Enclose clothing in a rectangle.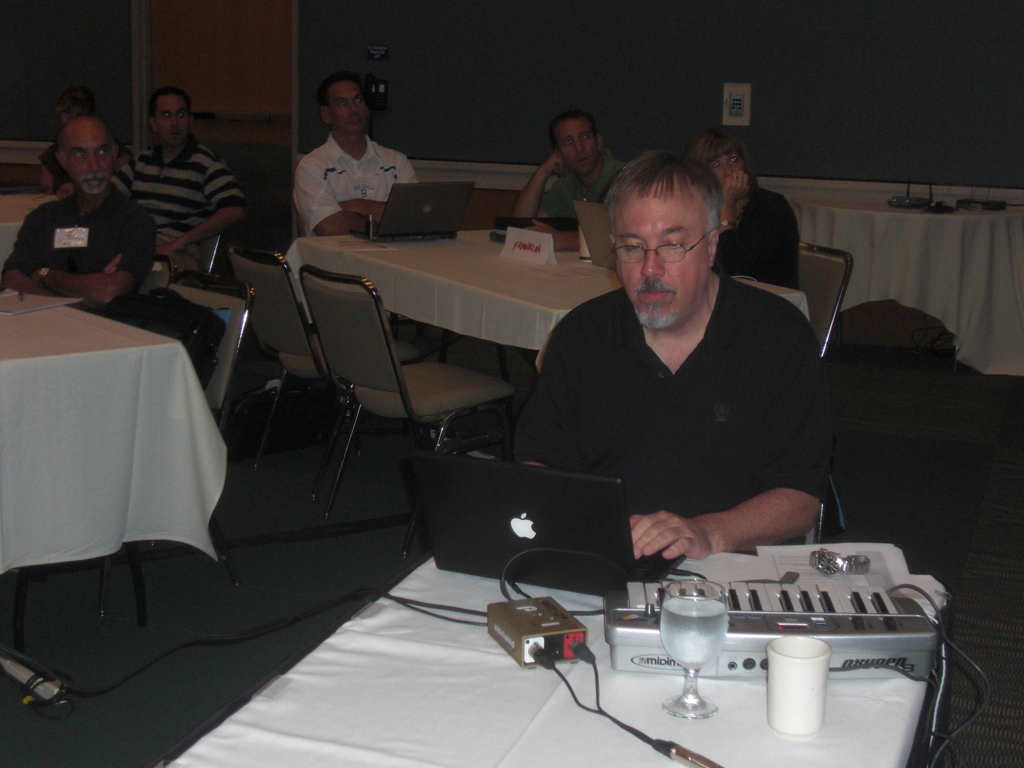
111, 147, 248, 283.
